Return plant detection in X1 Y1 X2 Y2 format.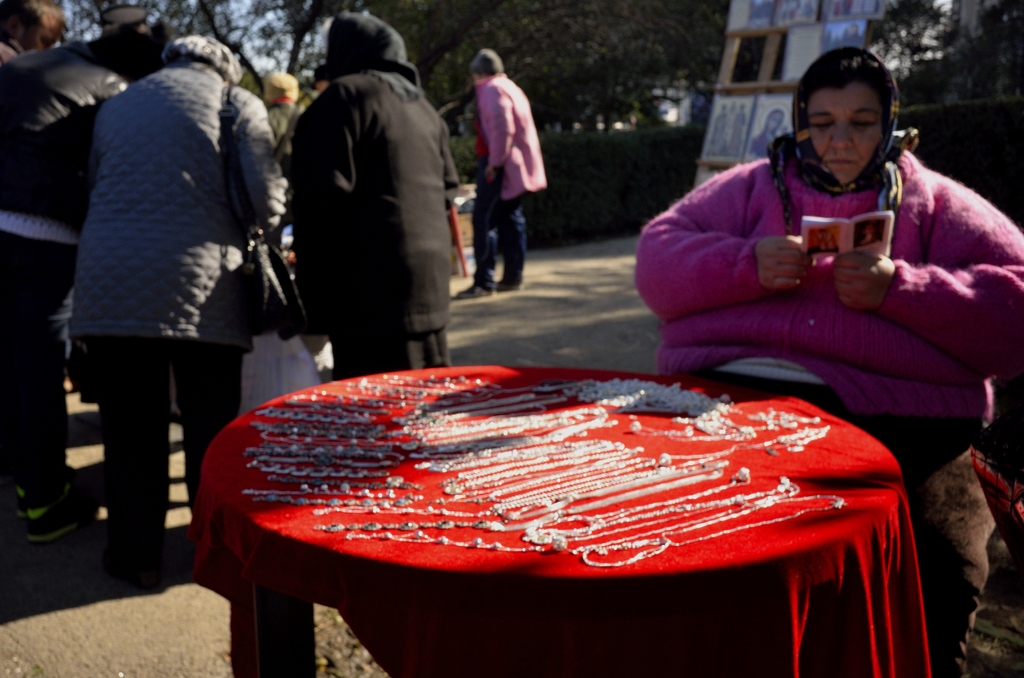
449 133 484 184.
